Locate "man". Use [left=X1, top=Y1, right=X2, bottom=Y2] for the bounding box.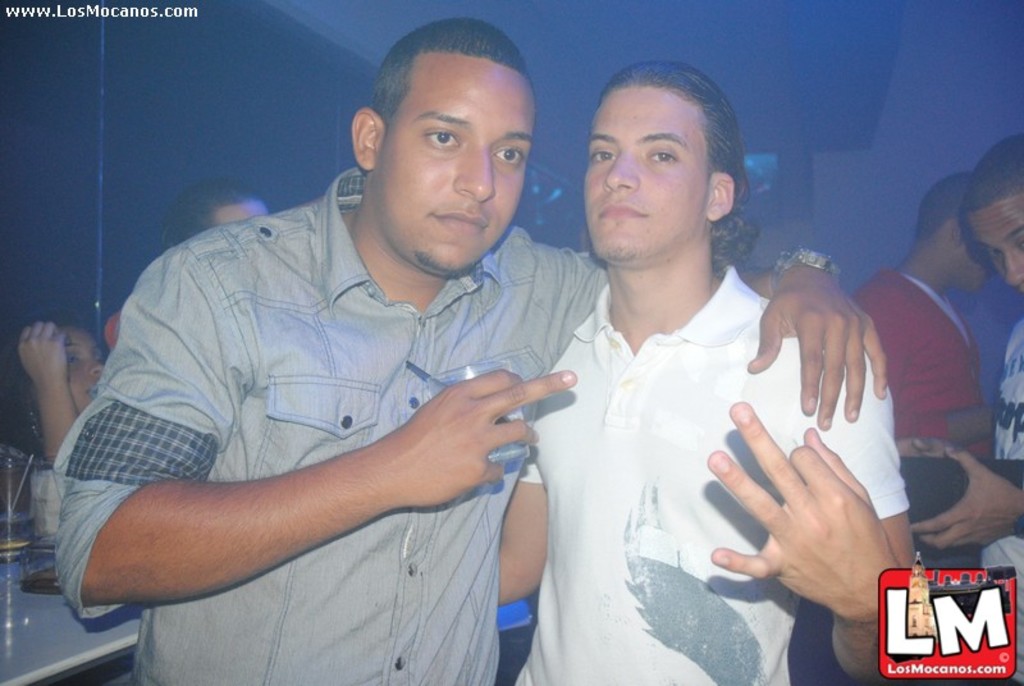
[left=847, top=172, right=992, bottom=558].
